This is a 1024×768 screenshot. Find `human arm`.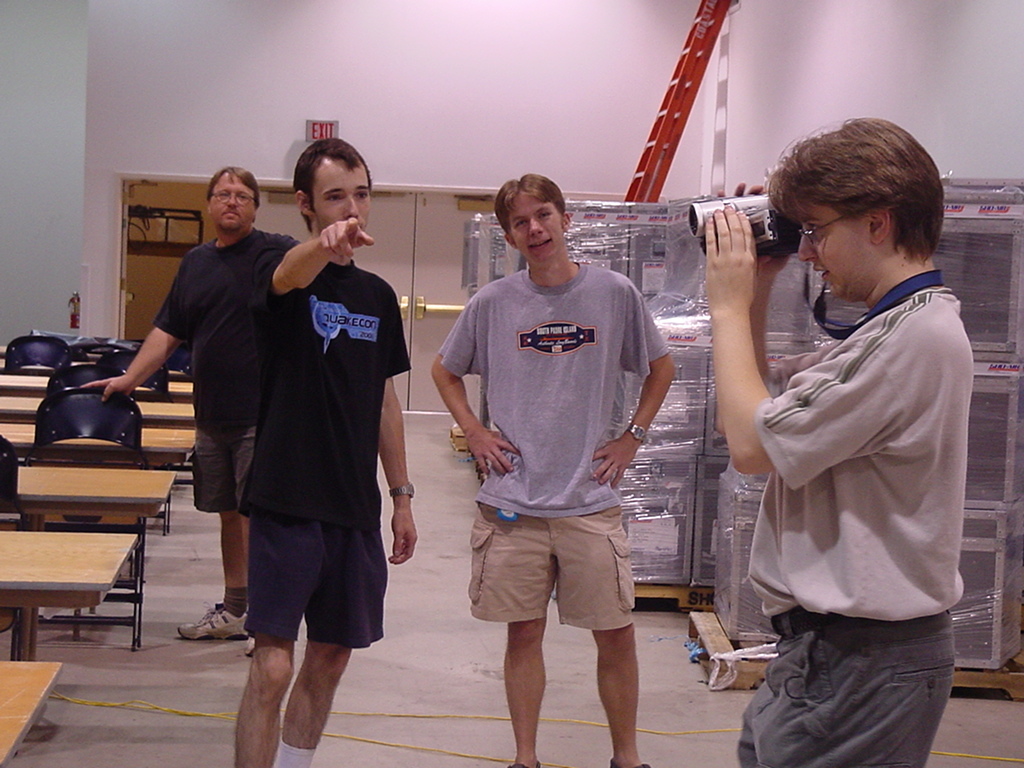
Bounding box: (84,247,199,403).
